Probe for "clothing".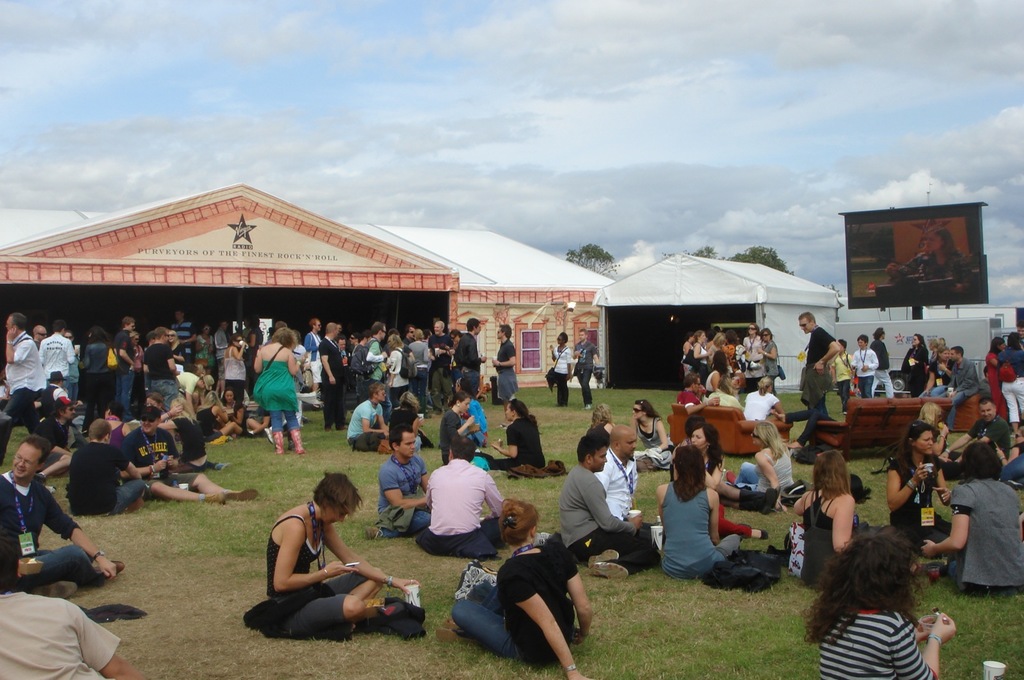
Probe result: [0, 590, 116, 679].
